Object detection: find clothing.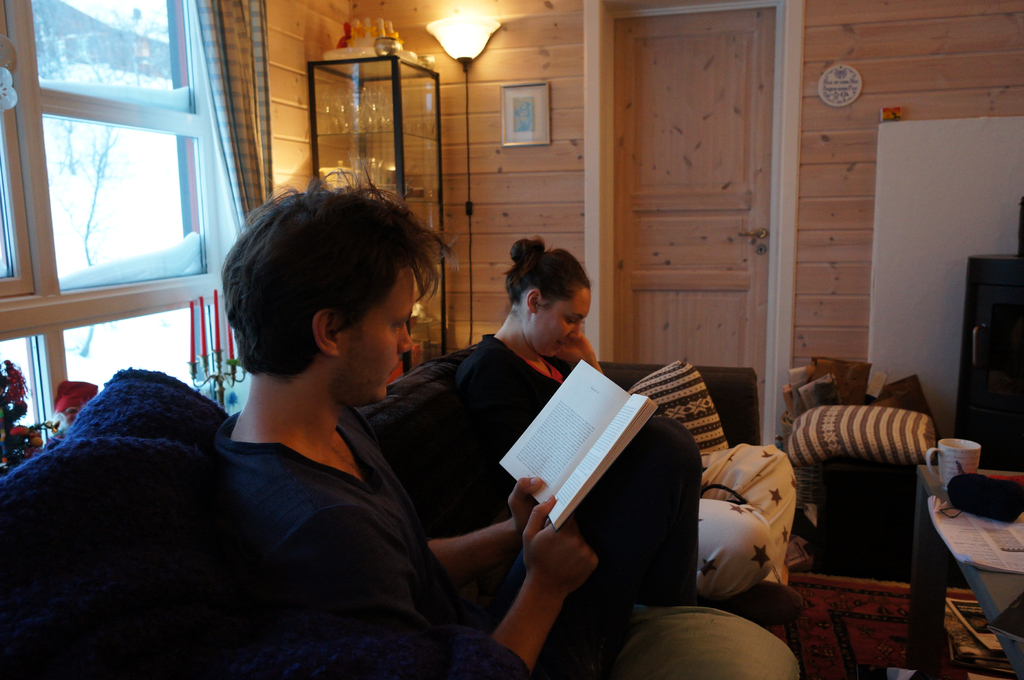
select_region(209, 394, 547, 679).
